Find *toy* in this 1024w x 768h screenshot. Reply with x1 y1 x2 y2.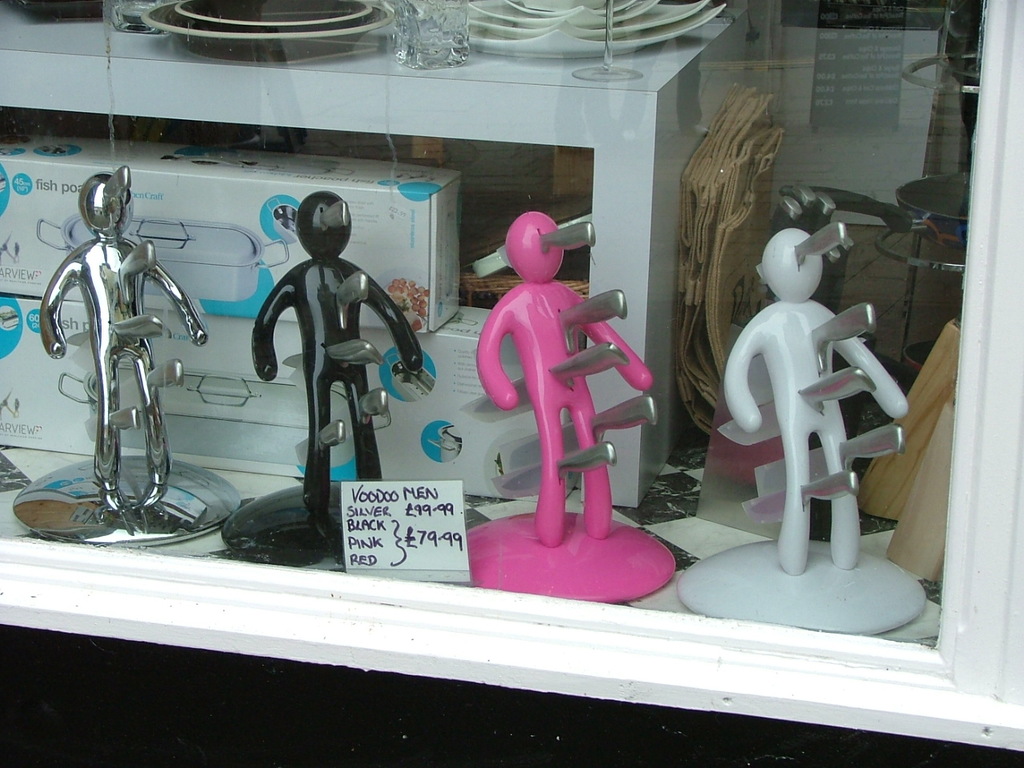
14 165 246 549.
